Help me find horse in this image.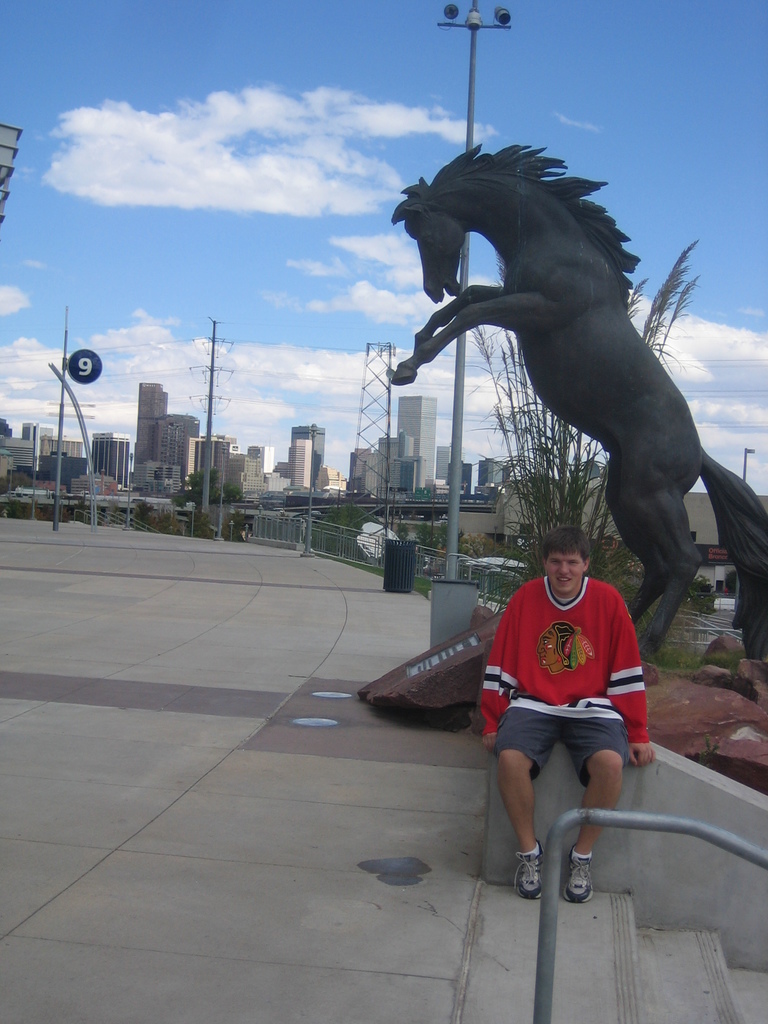
Found it: (left=390, top=135, right=767, bottom=662).
